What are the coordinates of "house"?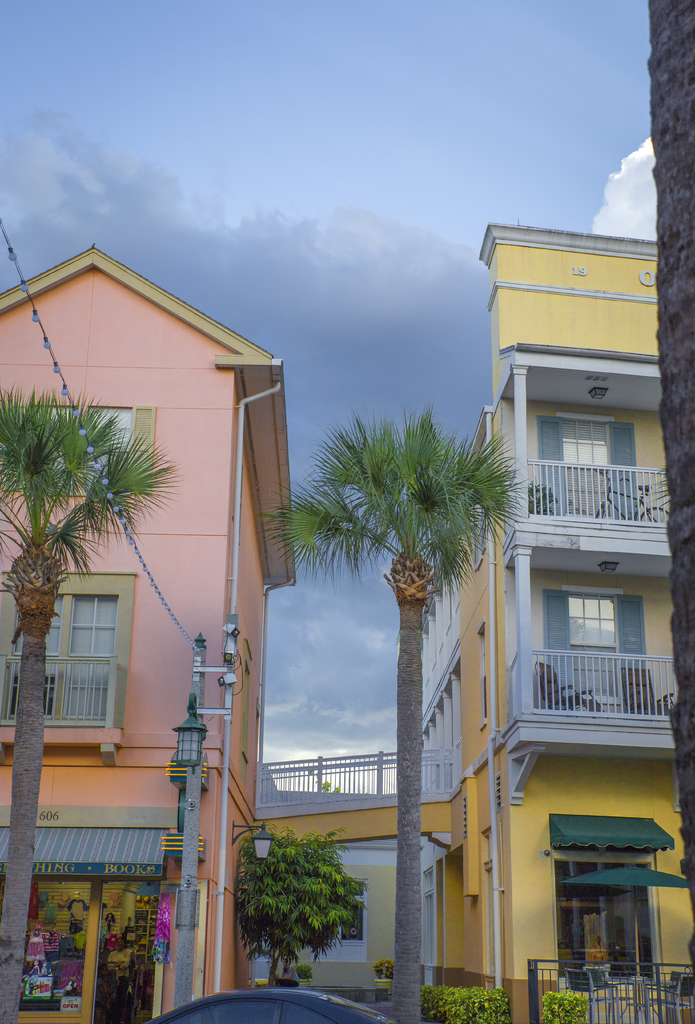
408:221:694:1023.
